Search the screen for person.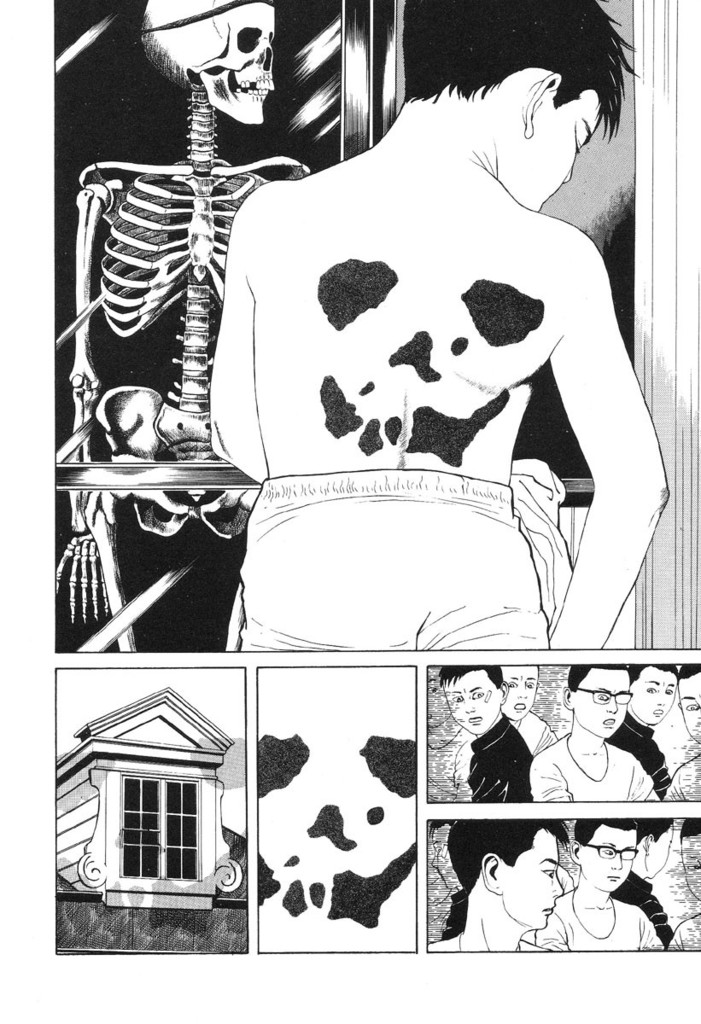
Found at {"left": 450, "top": 664, "right": 700, "bottom": 801}.
